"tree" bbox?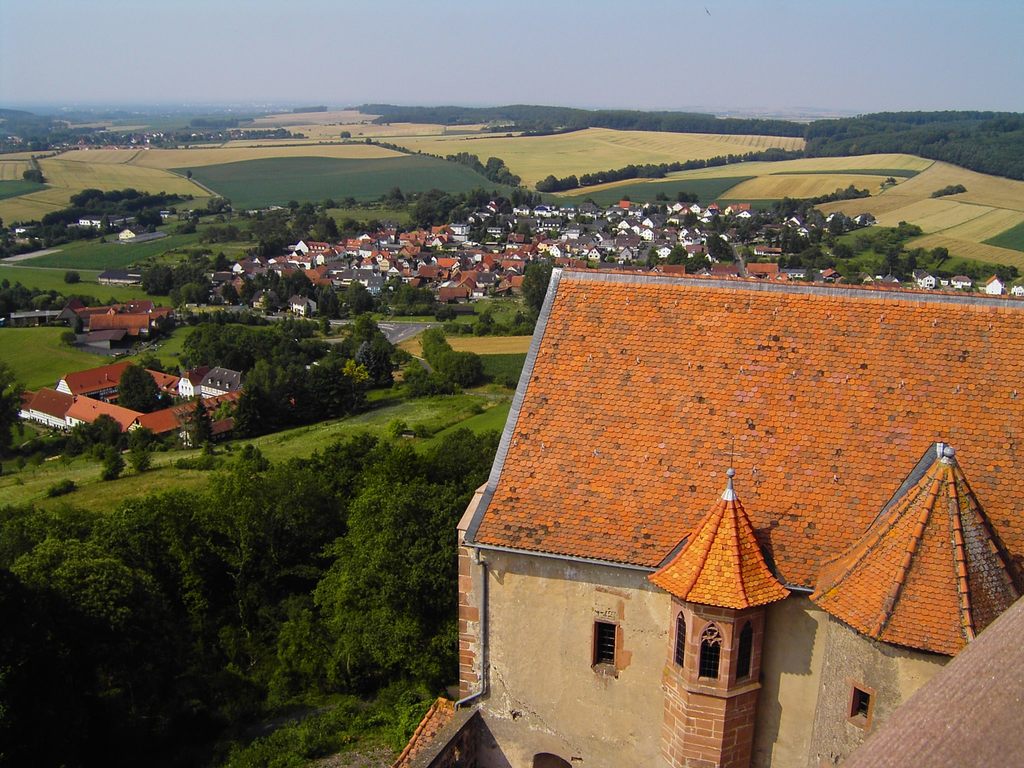
Rect(202, 196, 234, 213)
